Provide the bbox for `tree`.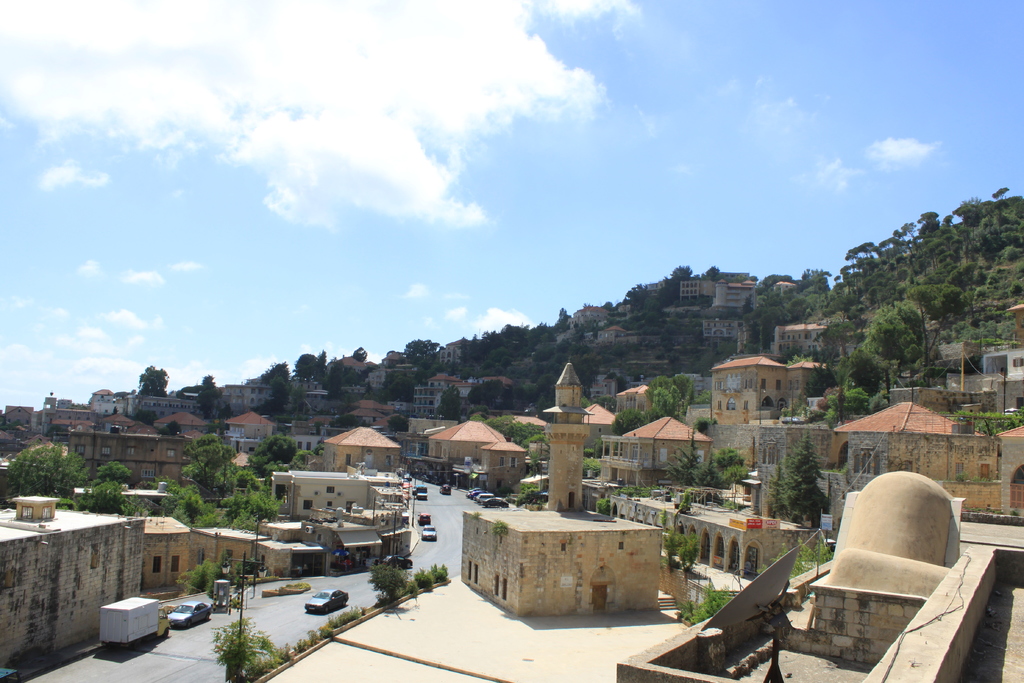
locate(801, 267, 831, 273).
